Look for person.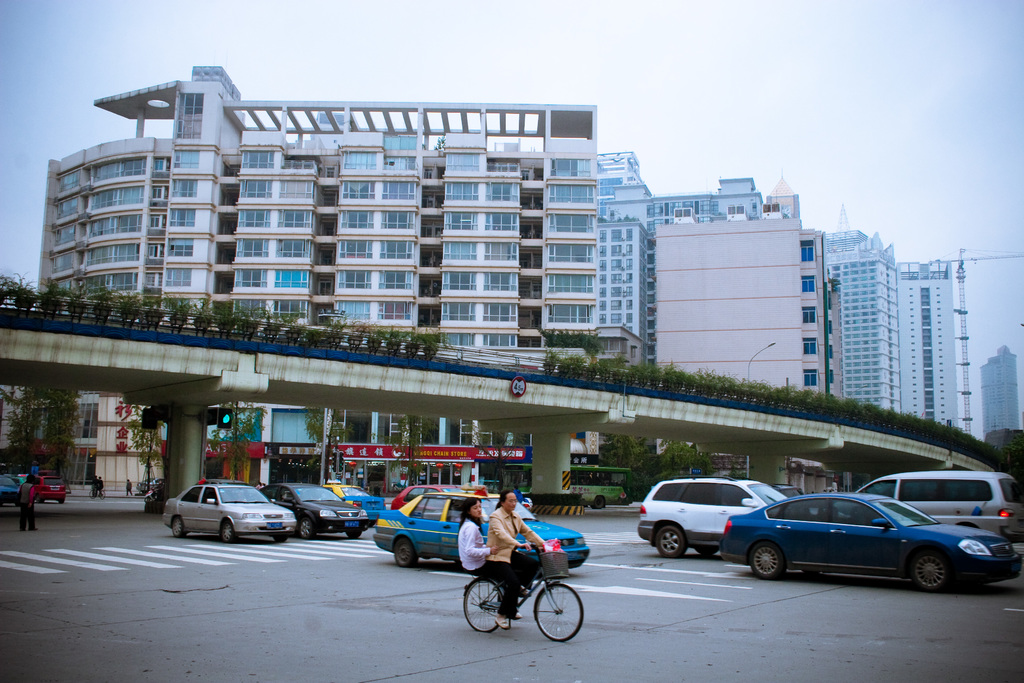
Found: bbox(17, 470, 43, 531).
